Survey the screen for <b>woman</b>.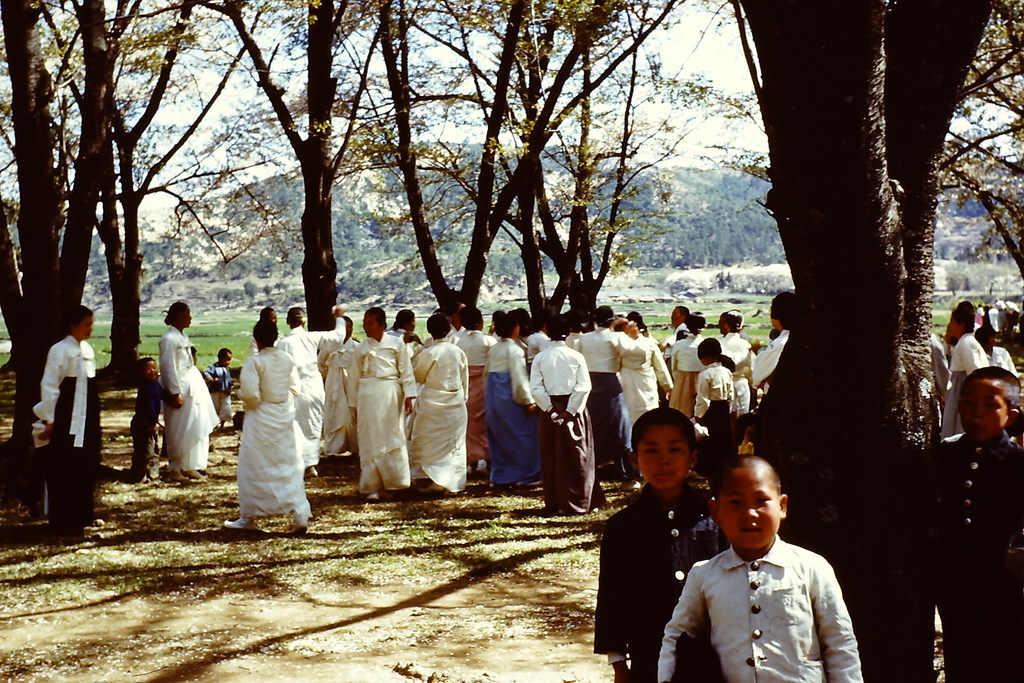
Survey found: pyautogui.locateOnScreen(481, 313, 543, 492).
